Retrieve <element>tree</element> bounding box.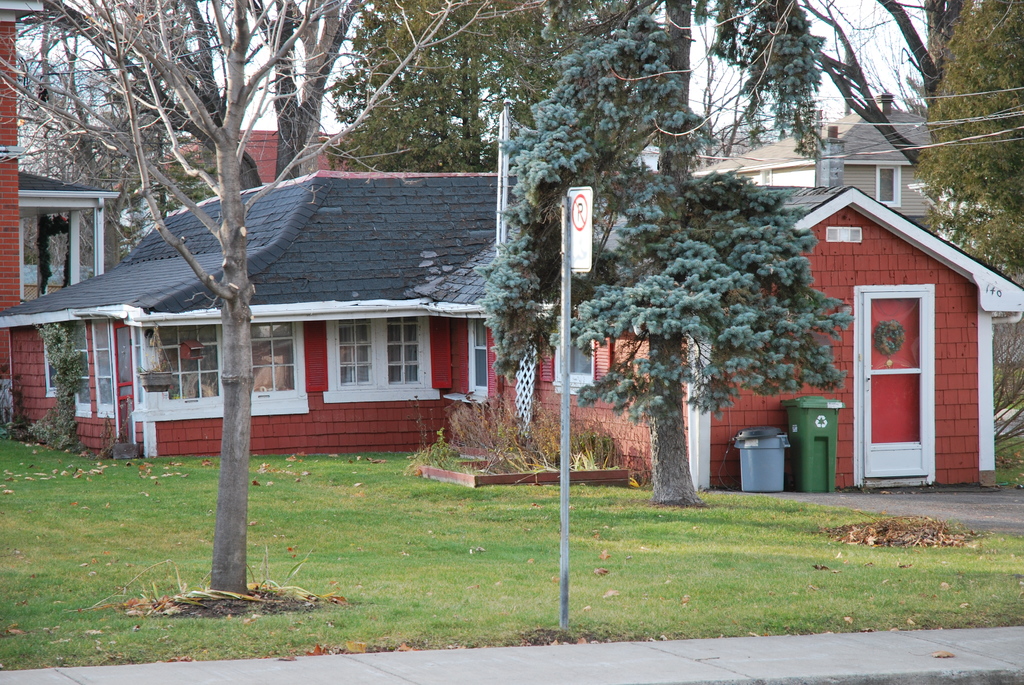
Bounding box: 0, 0, 548, 601.
